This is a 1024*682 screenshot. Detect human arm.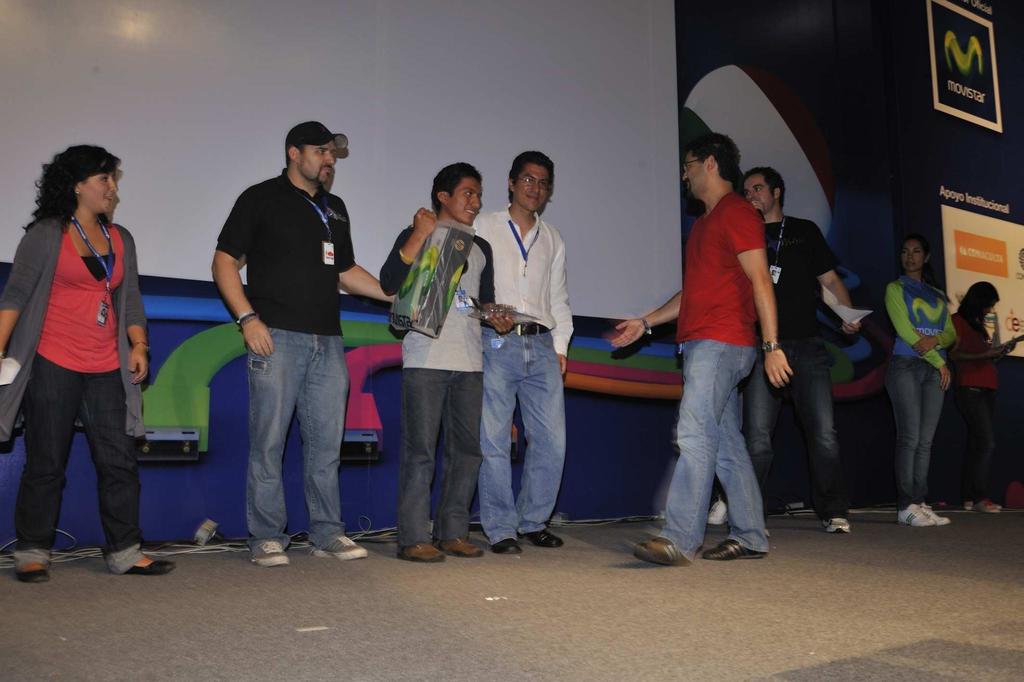
bbox(329, 204, 399, 303).
